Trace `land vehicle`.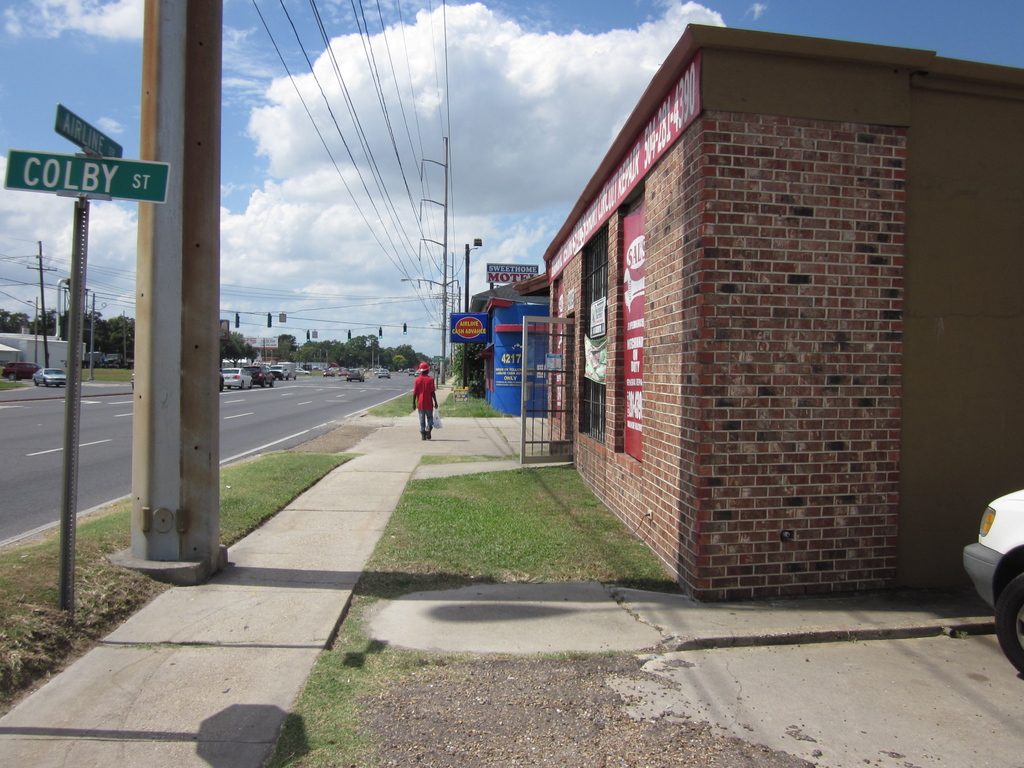
Traced to 278 360 298 380.
